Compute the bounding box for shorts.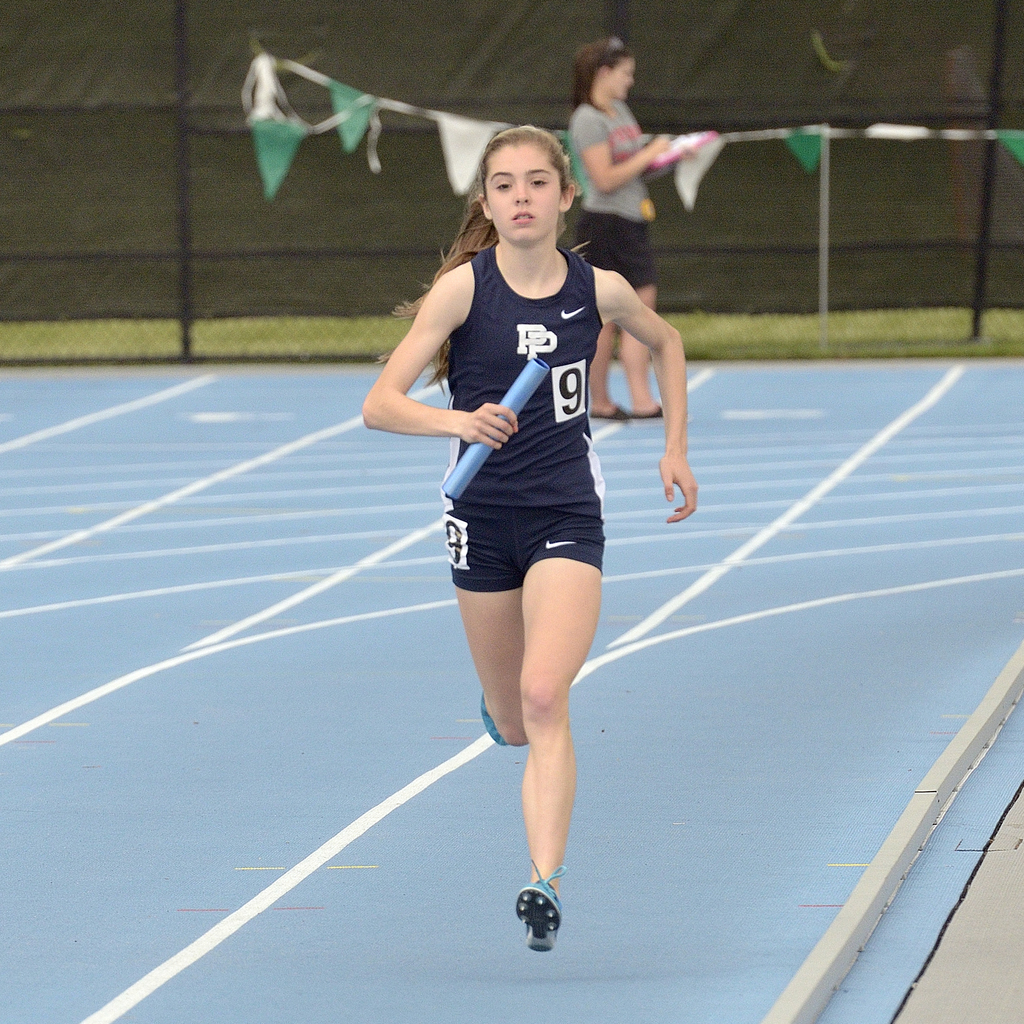
{"left": 576, "top": 212, "right": 664, "bottom": 287}.
